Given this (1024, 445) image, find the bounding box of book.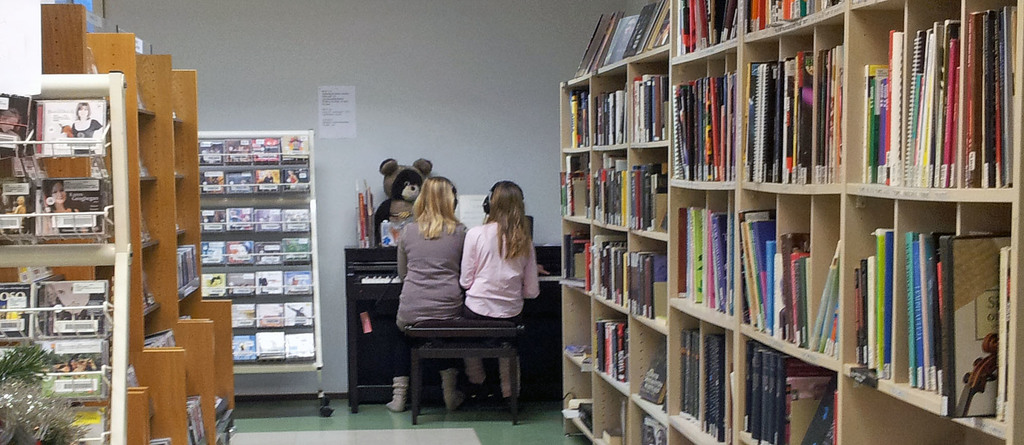
Rect(637, 344, 668, 405).
